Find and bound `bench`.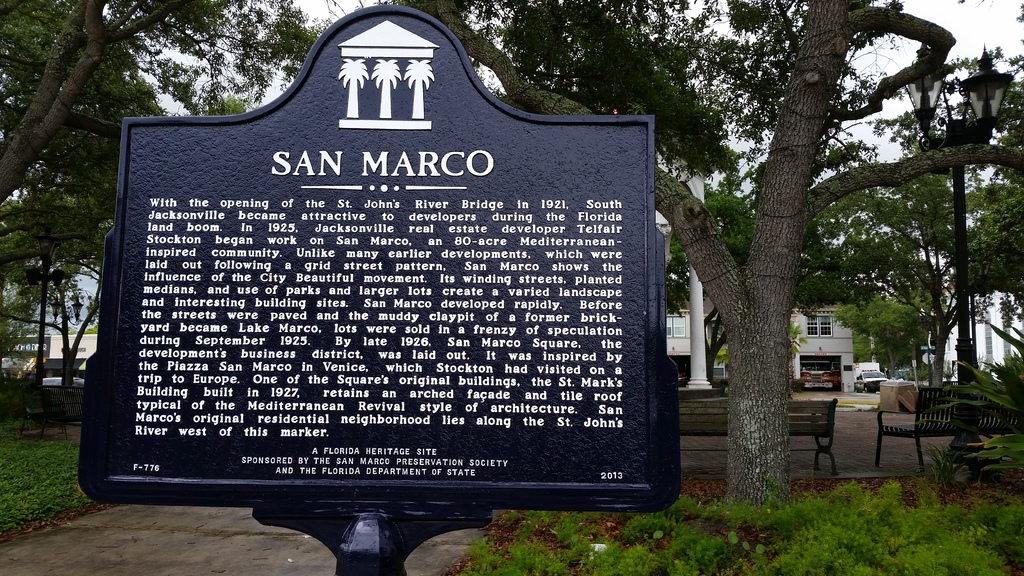
Bound: [844,376,1022,476].
